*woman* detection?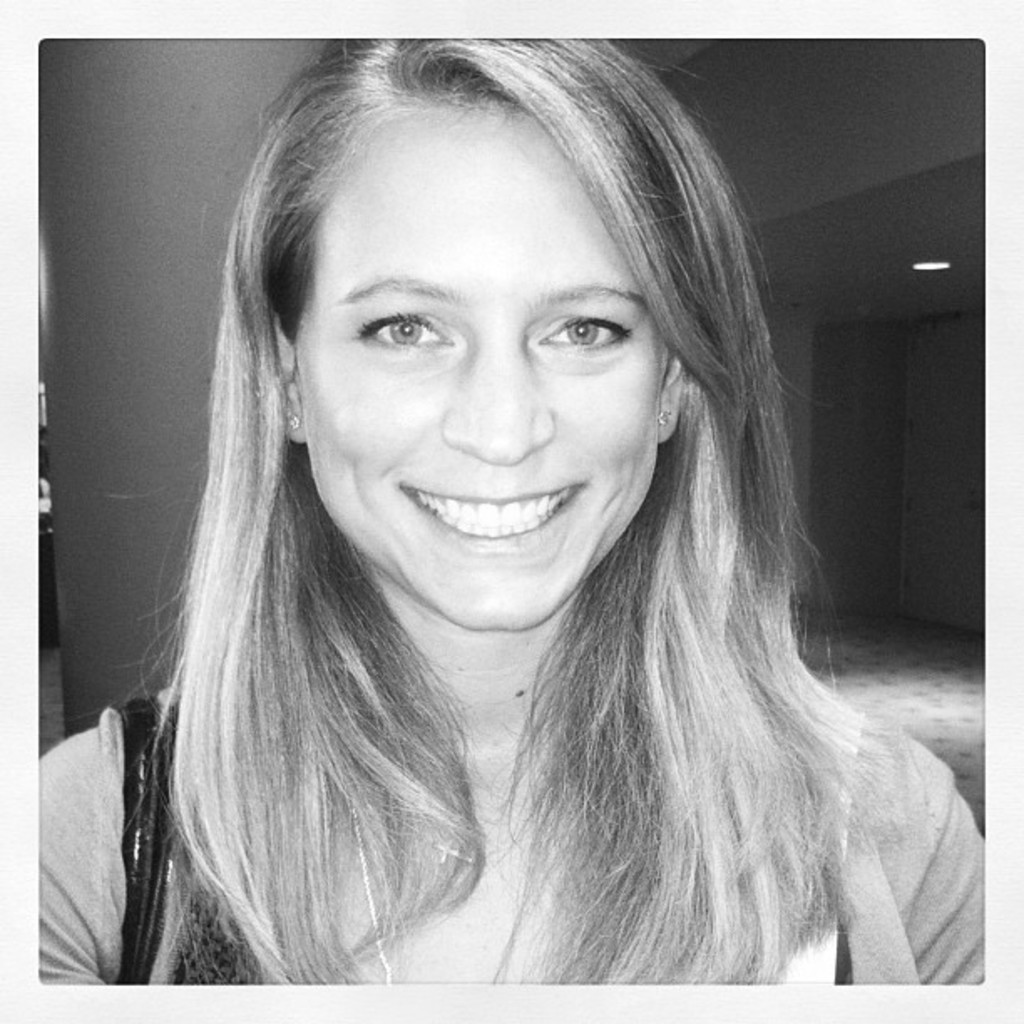
[30, 38, 982, 987]
